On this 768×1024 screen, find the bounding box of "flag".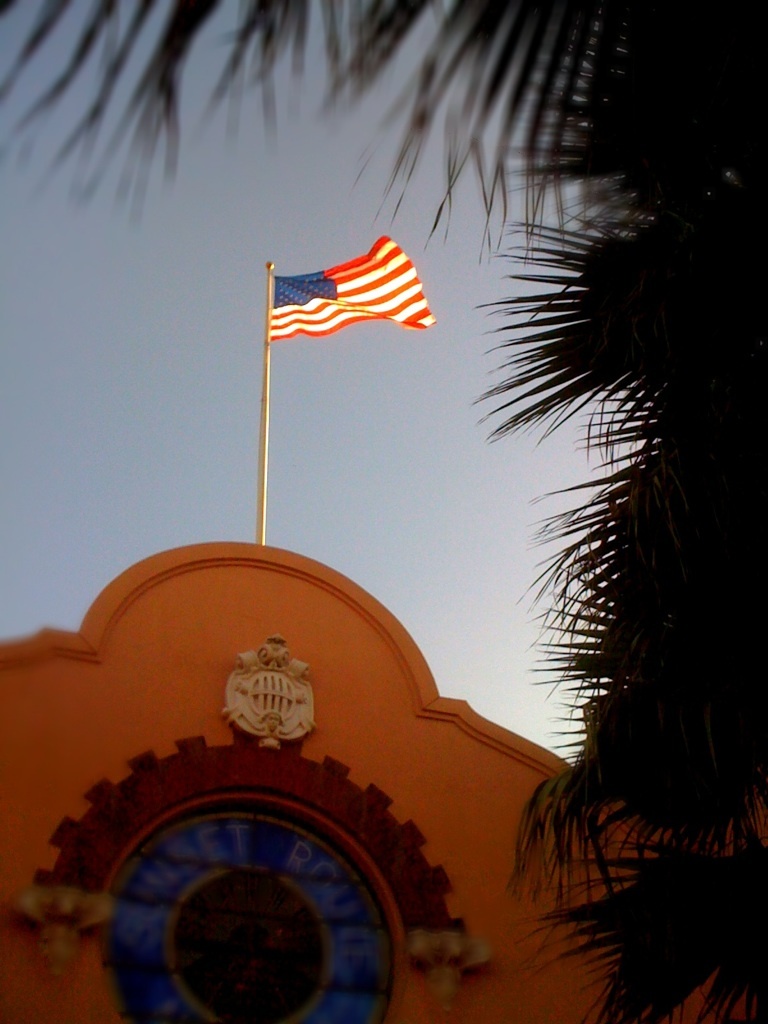
Bounding box: [x1=264, y1=228, x2=440, y2=347].
